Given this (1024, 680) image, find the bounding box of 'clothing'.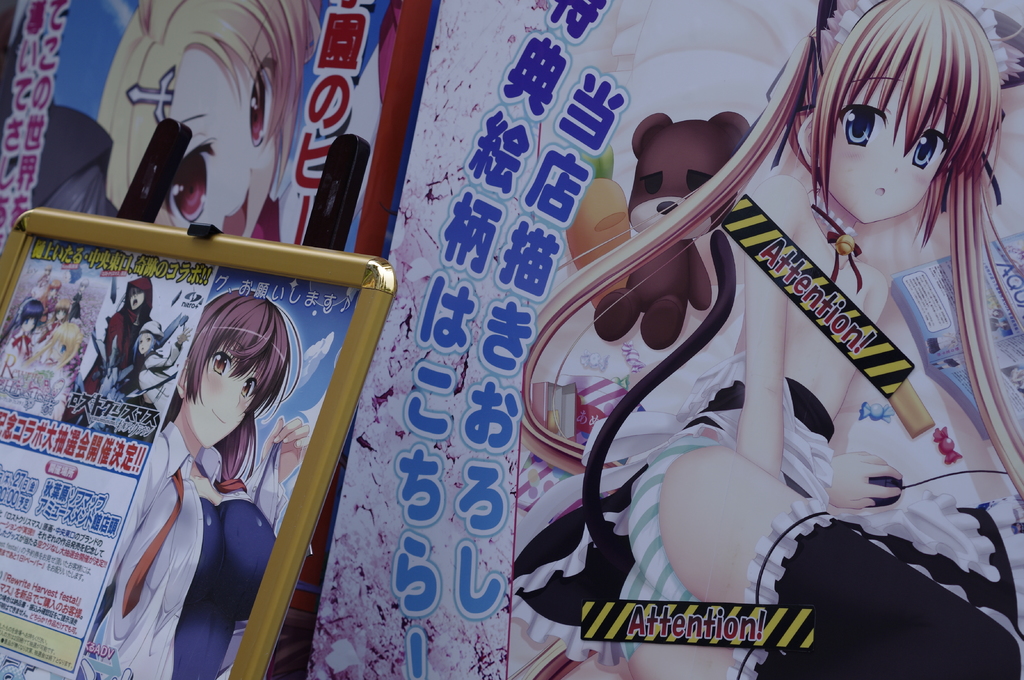
(86, 413, 278, 679).
